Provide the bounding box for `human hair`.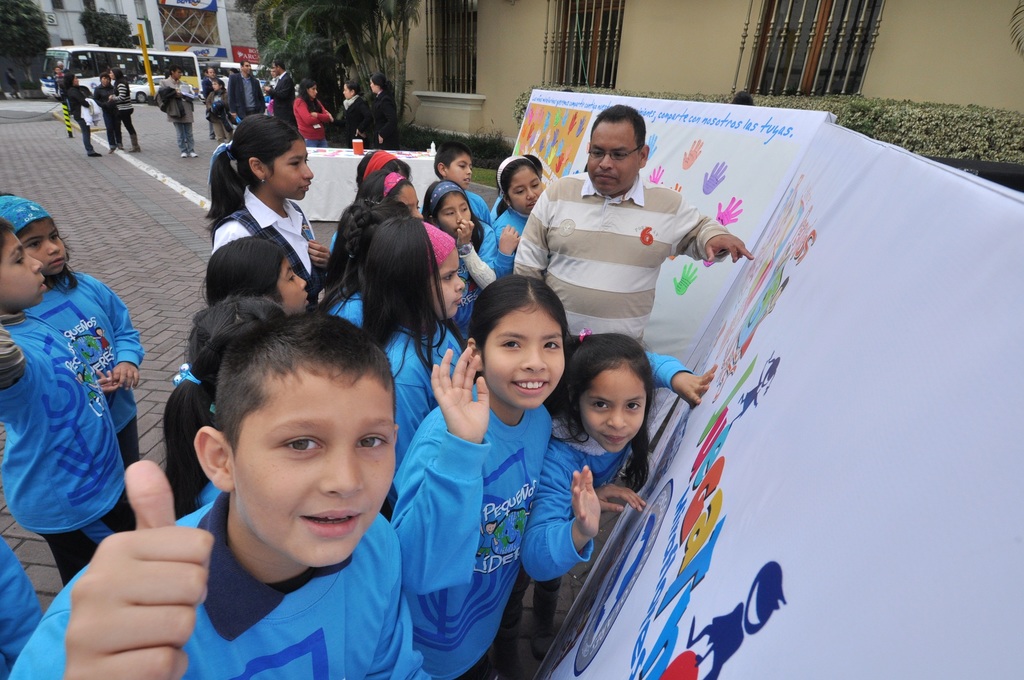
l=240, t=60, r=248, b=67.
